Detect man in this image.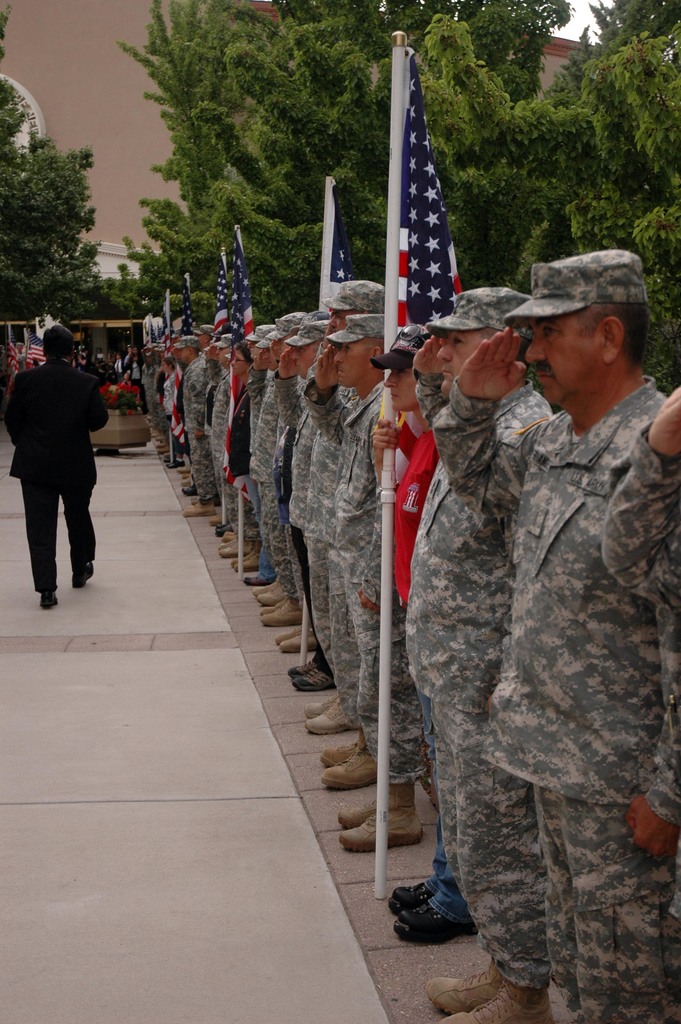
Detection: (x1=400, y1=283, x2=556, y2=1020).
